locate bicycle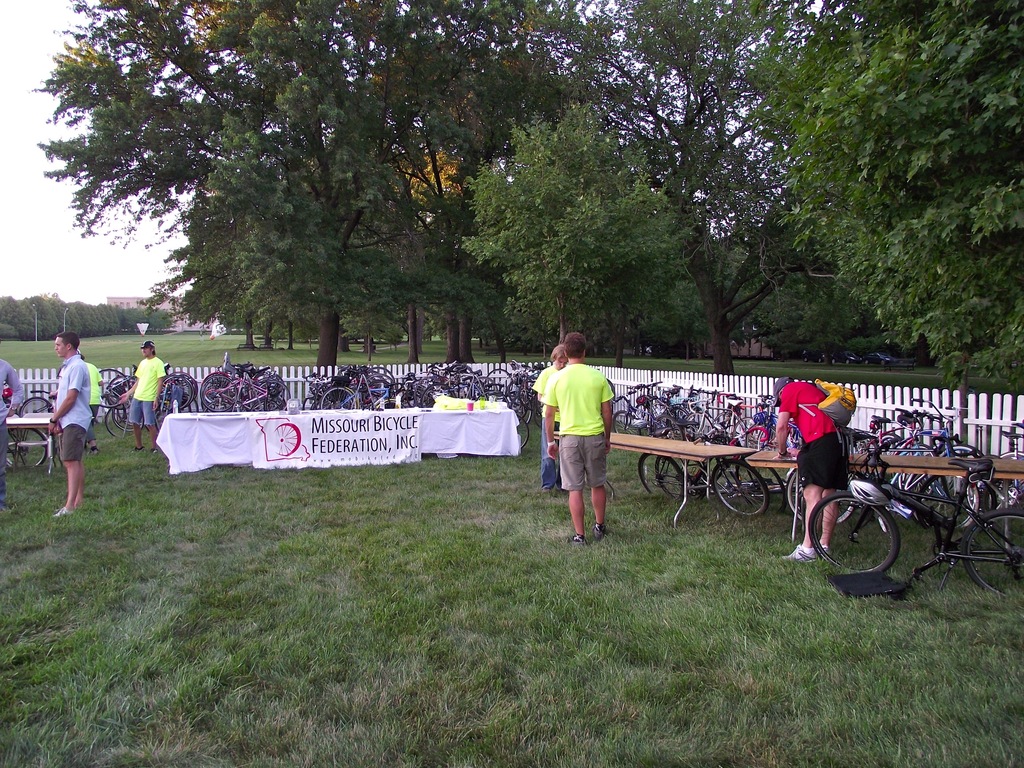
(x1=712, y1=384, x2=810, y2=449)
